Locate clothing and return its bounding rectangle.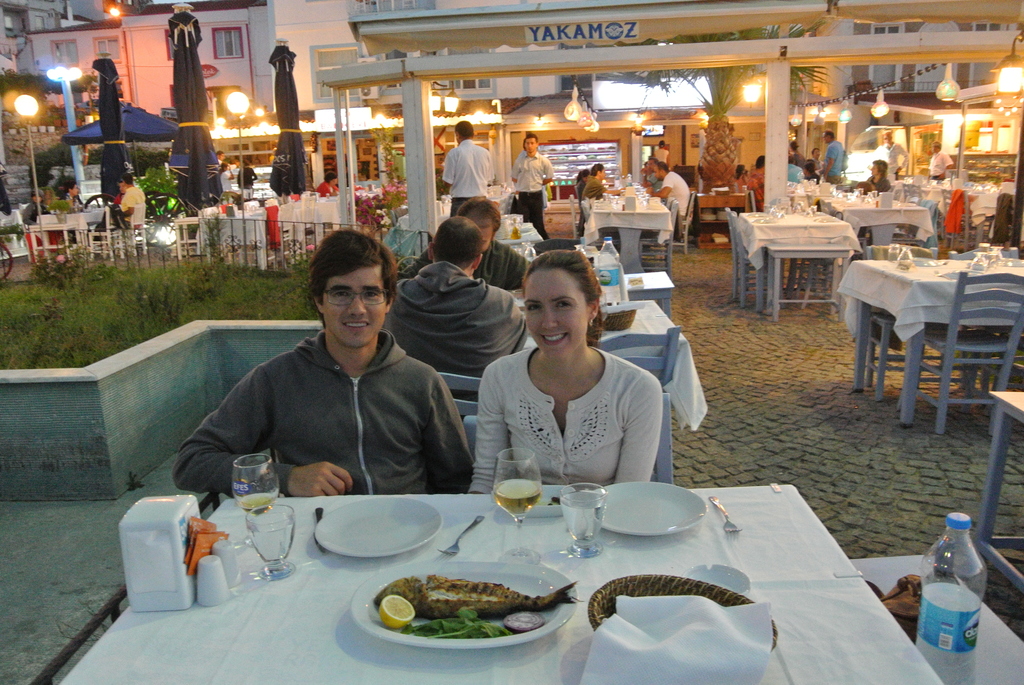
89, 187, 144, 244.
